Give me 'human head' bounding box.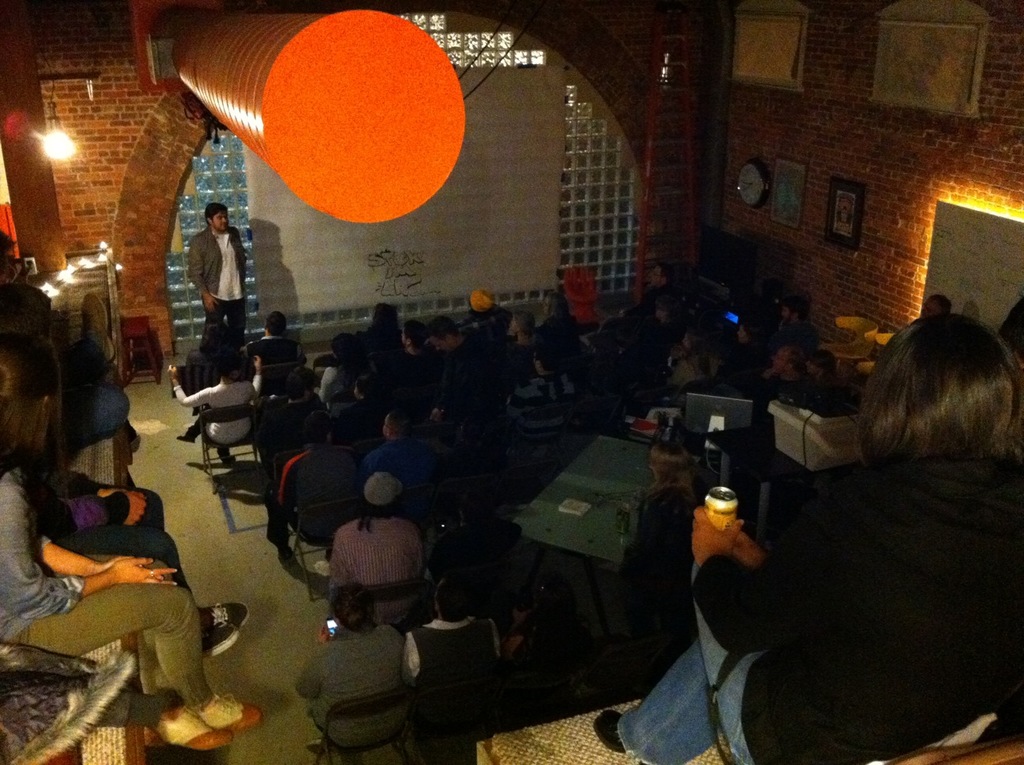
(left=425, top=318, right=457, bottom=356).
